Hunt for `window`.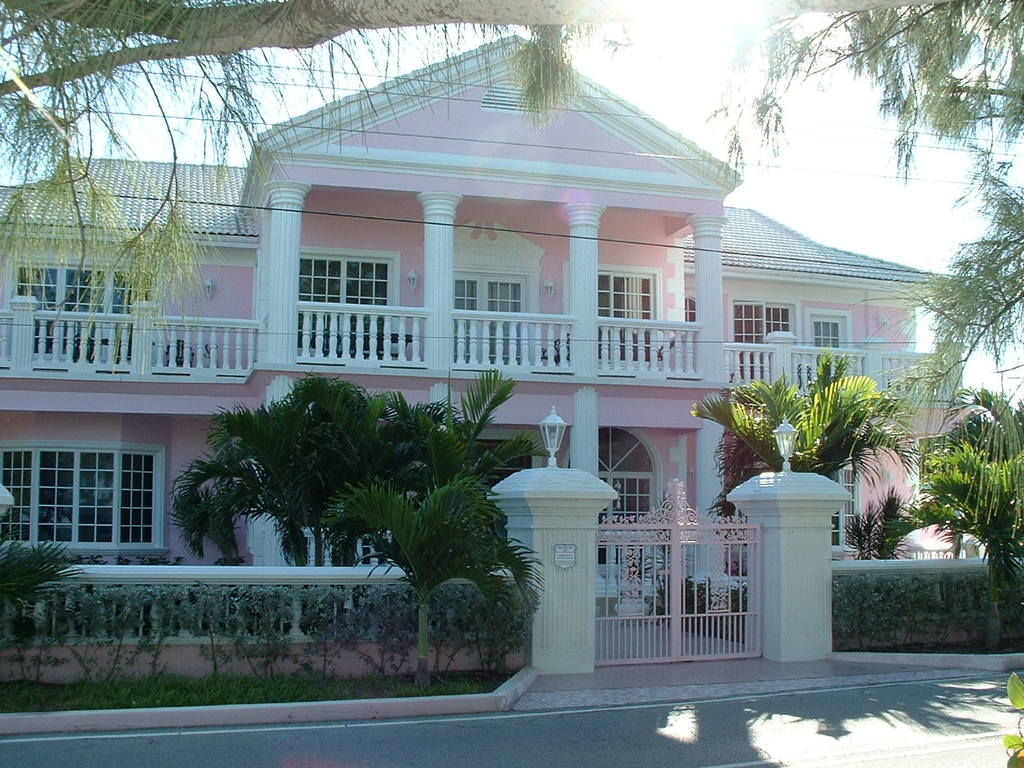
Hunted down at (718, 298, 810, 382).
